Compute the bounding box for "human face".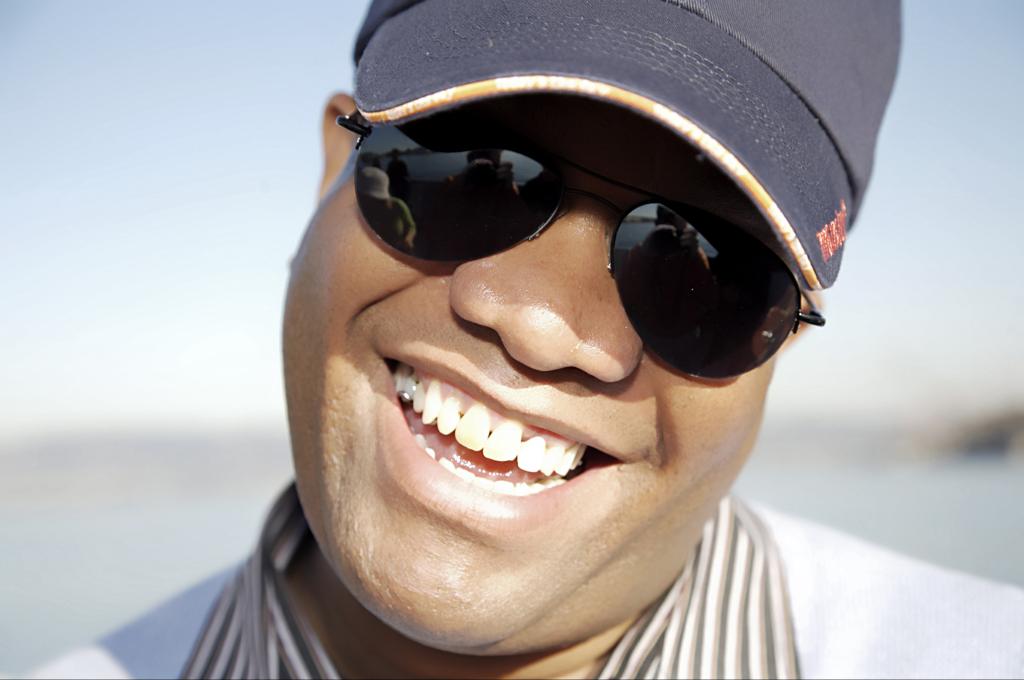
bbox(283, 104, 769, 654).
